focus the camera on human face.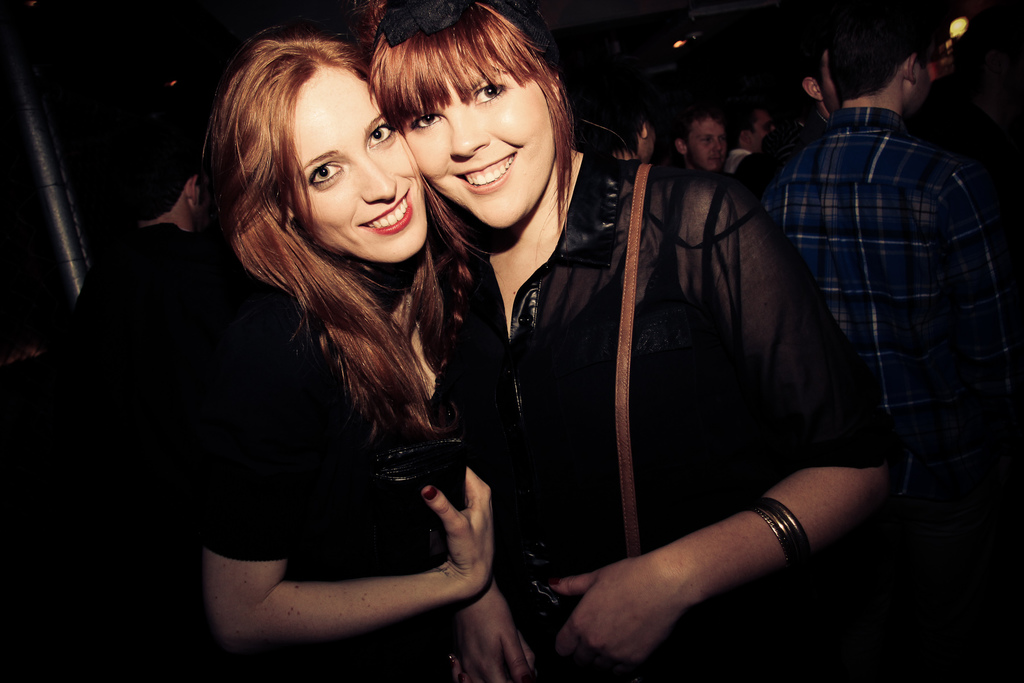
Focus region: BBox(686, 114, 728, 170).
